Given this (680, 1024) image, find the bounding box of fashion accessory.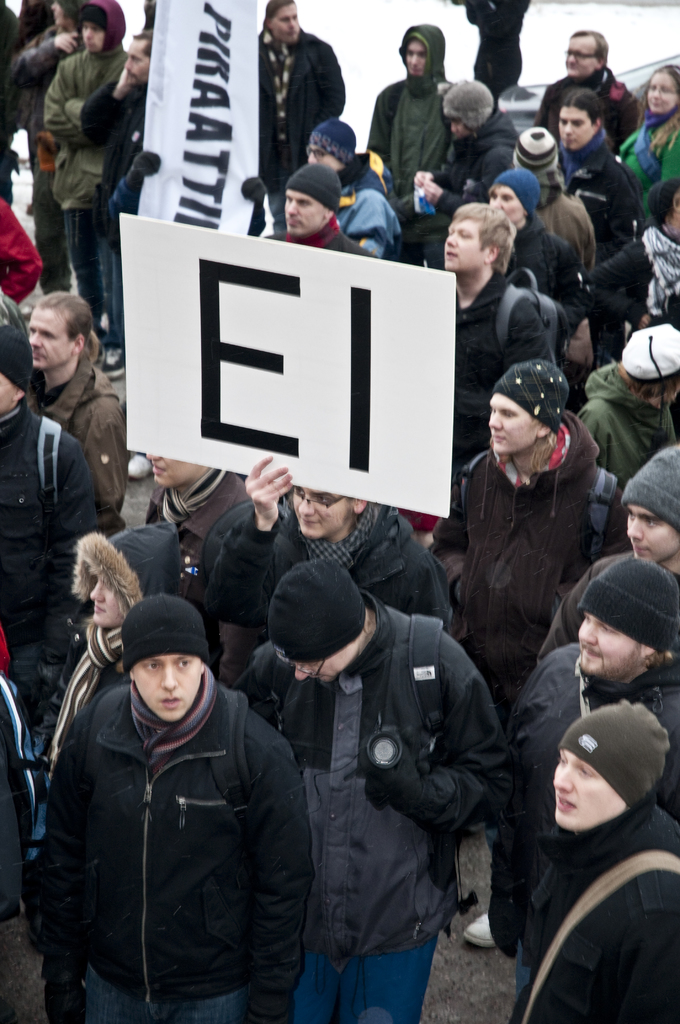
Rect(304, 118, 359, 164).
